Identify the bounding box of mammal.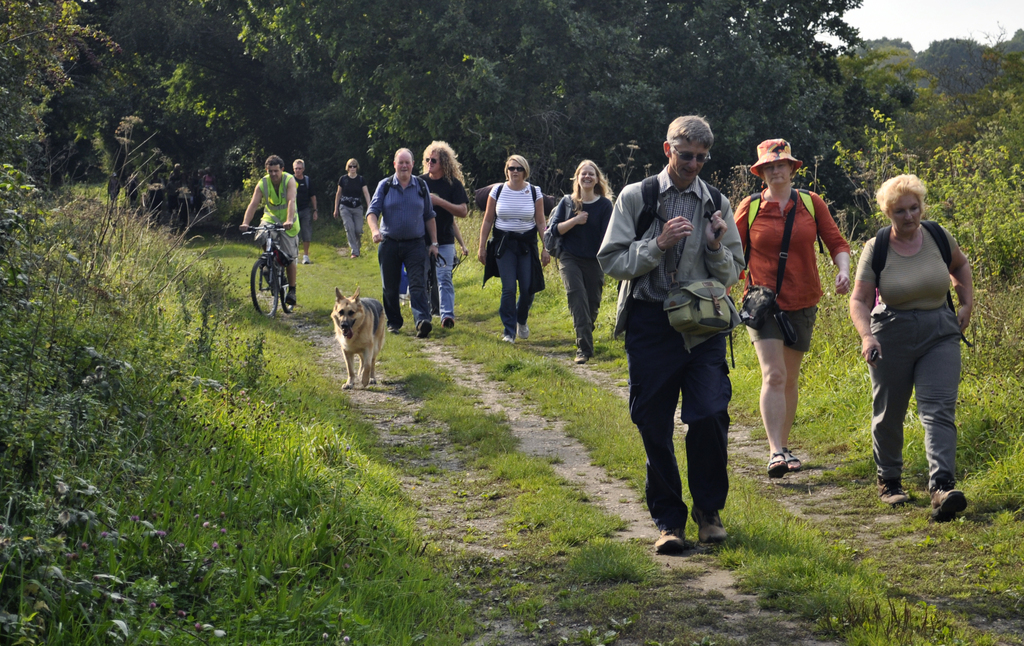
x1=362 y1=142 x2=441 y2=335.
